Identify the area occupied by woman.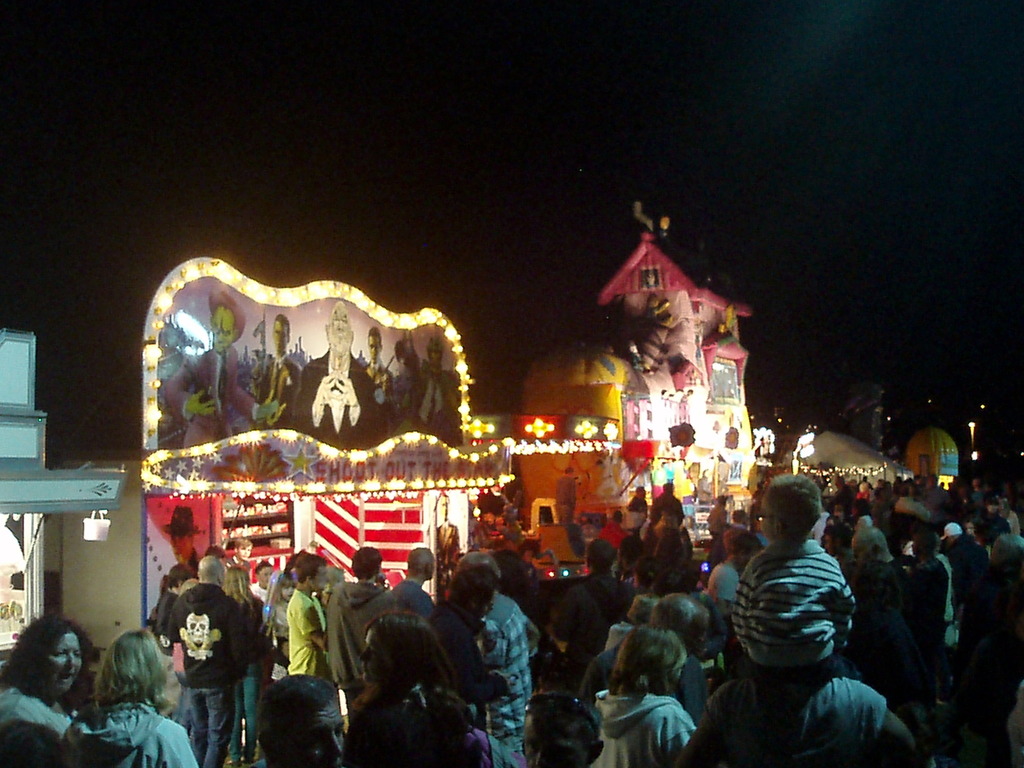
Area: pyautogui.locateOnScreen(65, 628, 201, 767).
